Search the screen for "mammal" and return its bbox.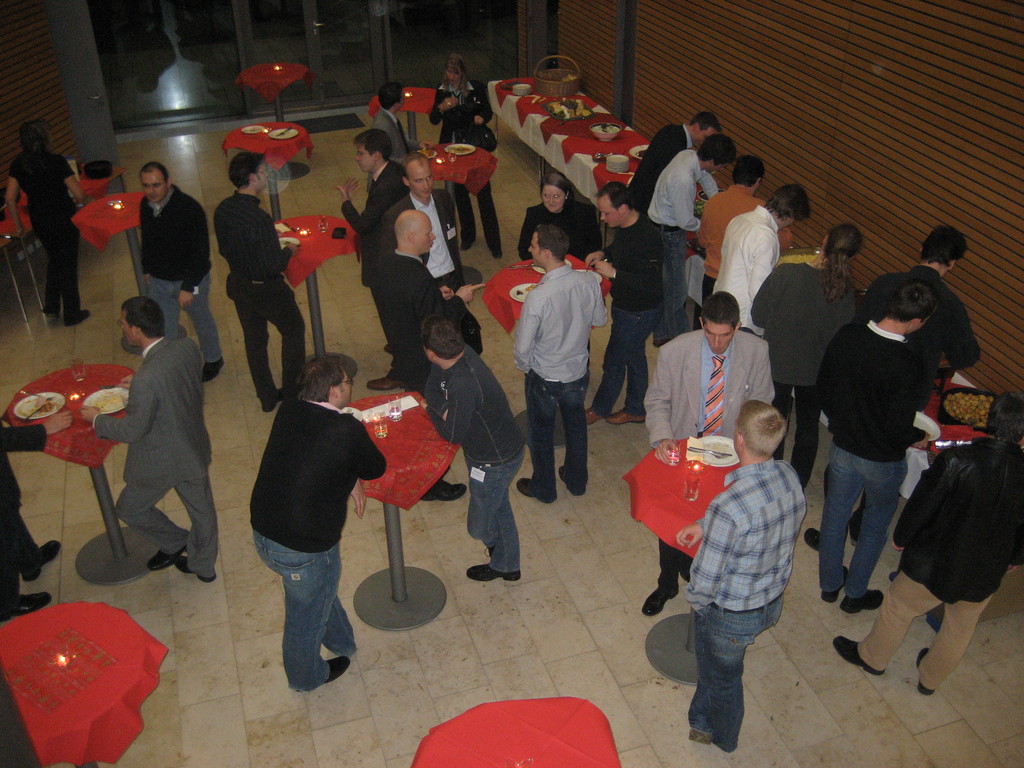
Found: <region>749, 218, 863, 475</region>.
